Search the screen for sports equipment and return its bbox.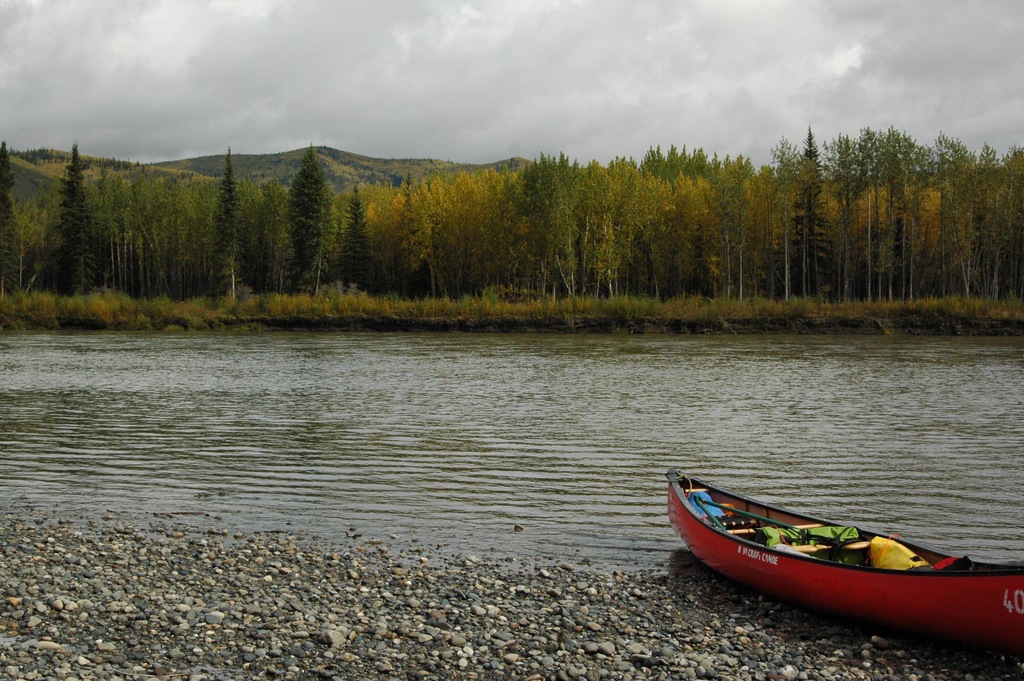
Found: 665, 470, 1023, 661.
